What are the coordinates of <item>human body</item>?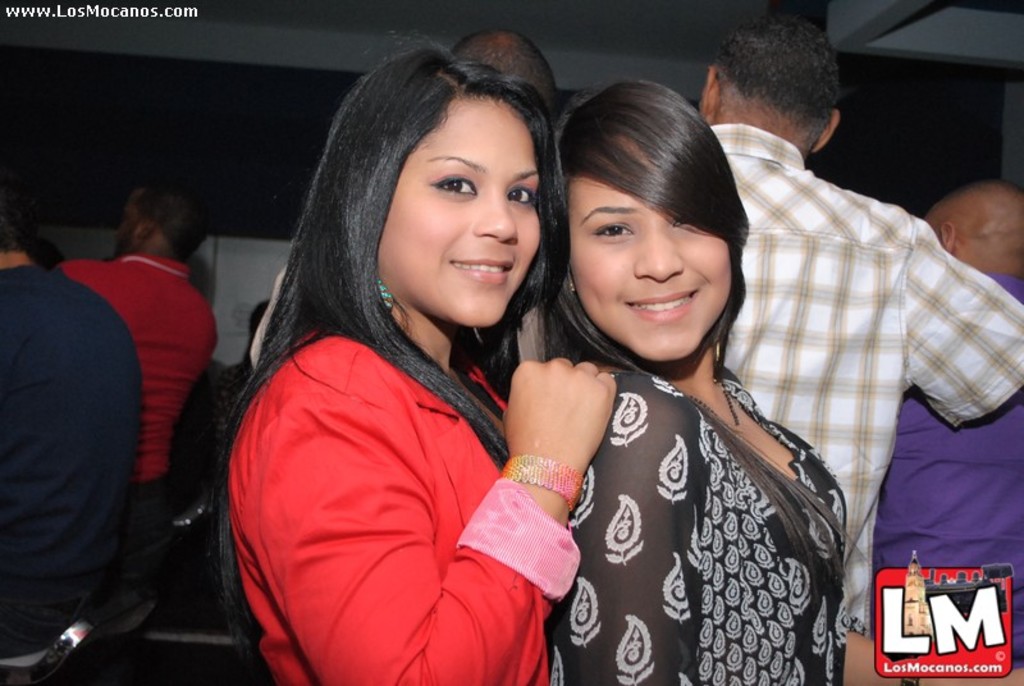
<region>0, 264, 138, 685</region>.
